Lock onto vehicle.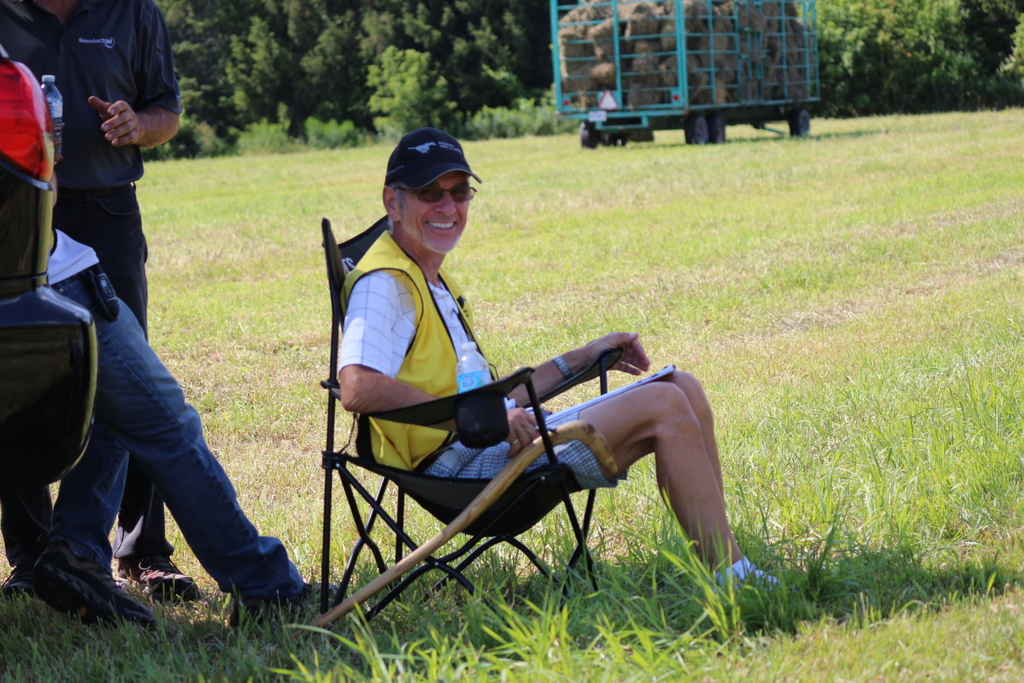
Locked: bbox=(564, 33, 826, 144).
